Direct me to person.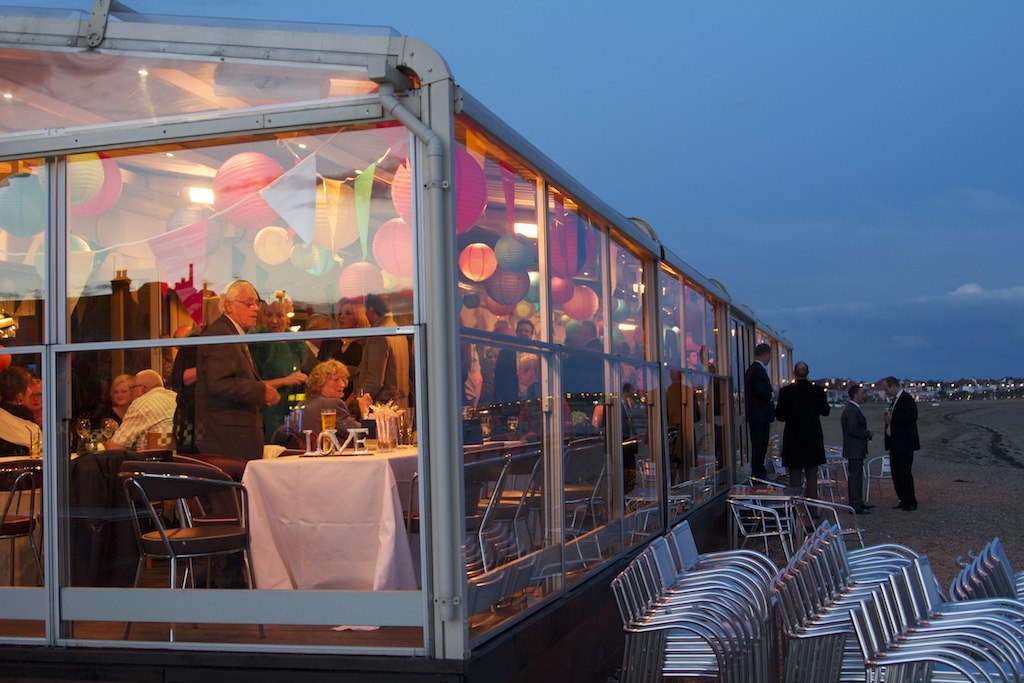
Direction: box(887, 372, 933, 521).
